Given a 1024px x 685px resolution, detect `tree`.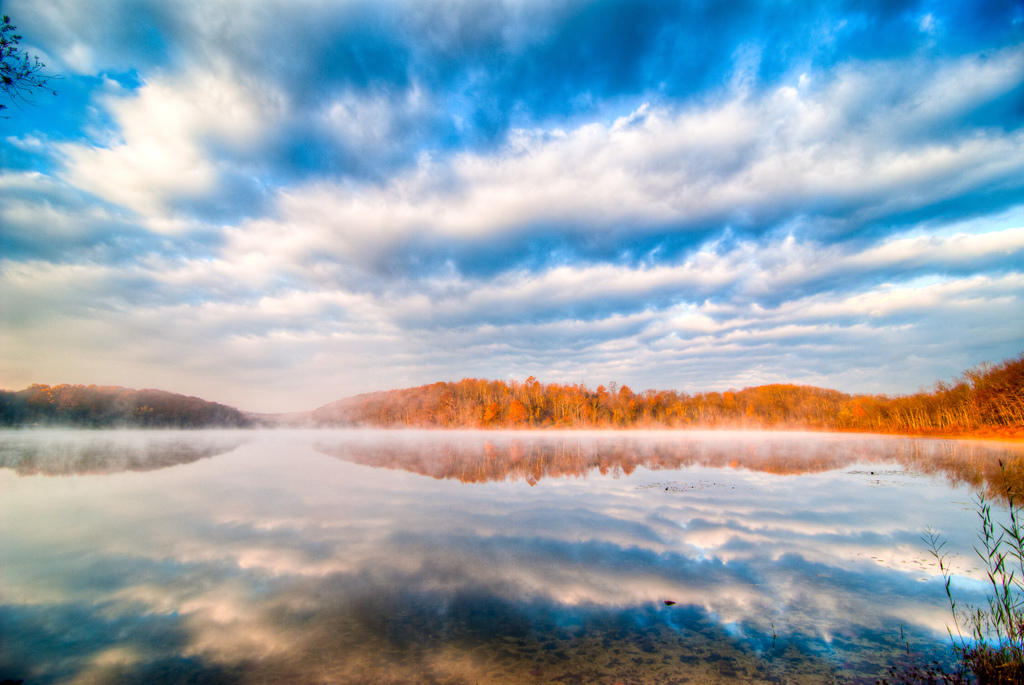
pyautogui.locateOnScreen(486, 377, 506, 425).
